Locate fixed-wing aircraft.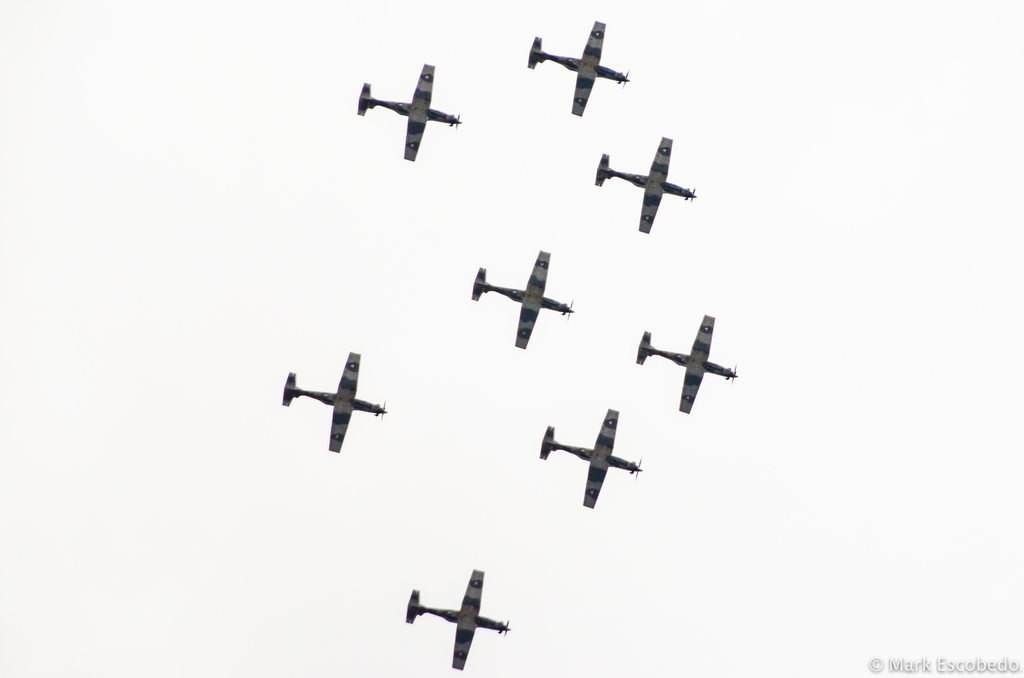
Bounding box: bbox(350, 61, 461, 163).
